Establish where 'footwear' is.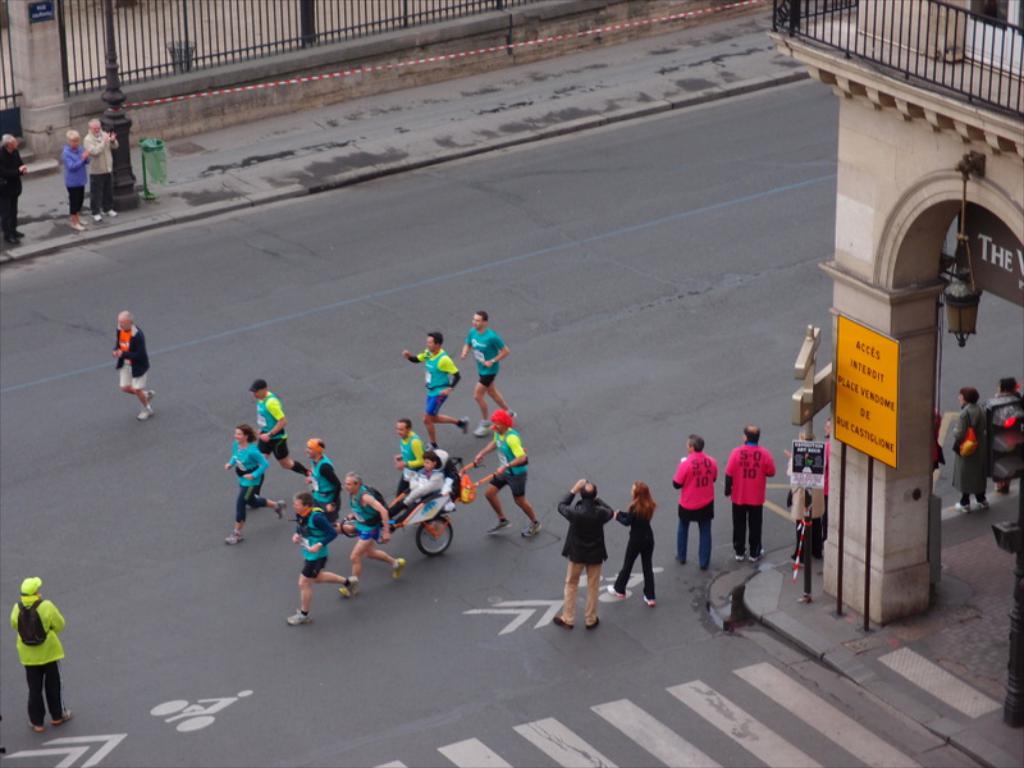
Established at bbox=(486, 520, 507, 532).
